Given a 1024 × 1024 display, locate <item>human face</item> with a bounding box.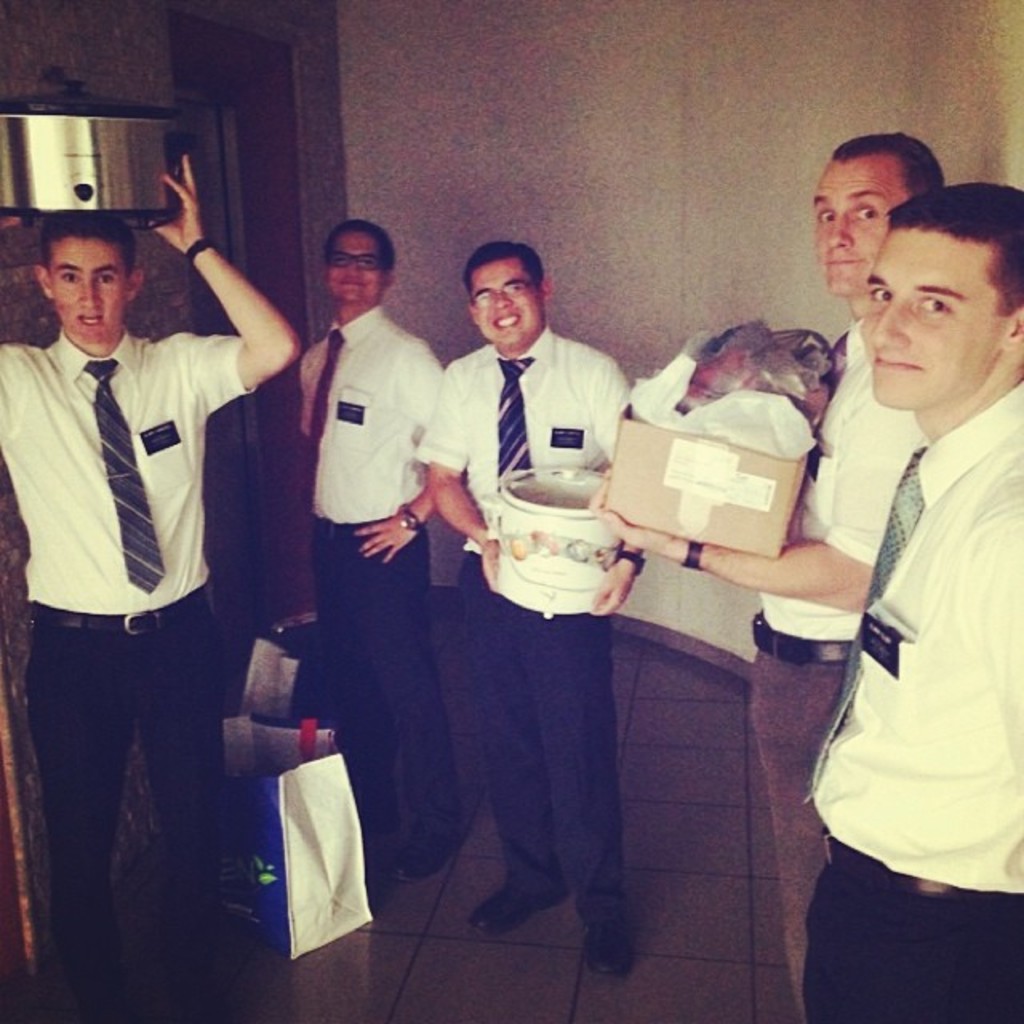
Located: bbox(51, 235, 126, 342).
